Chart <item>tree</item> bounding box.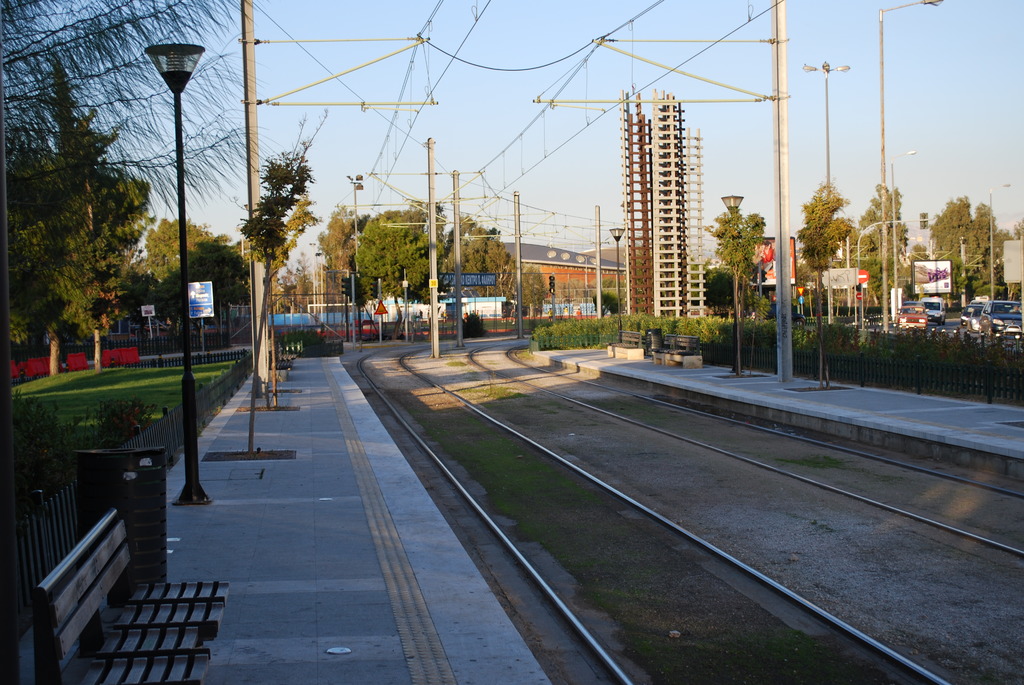
Charted: bbox(803, 173, 853, 391).
